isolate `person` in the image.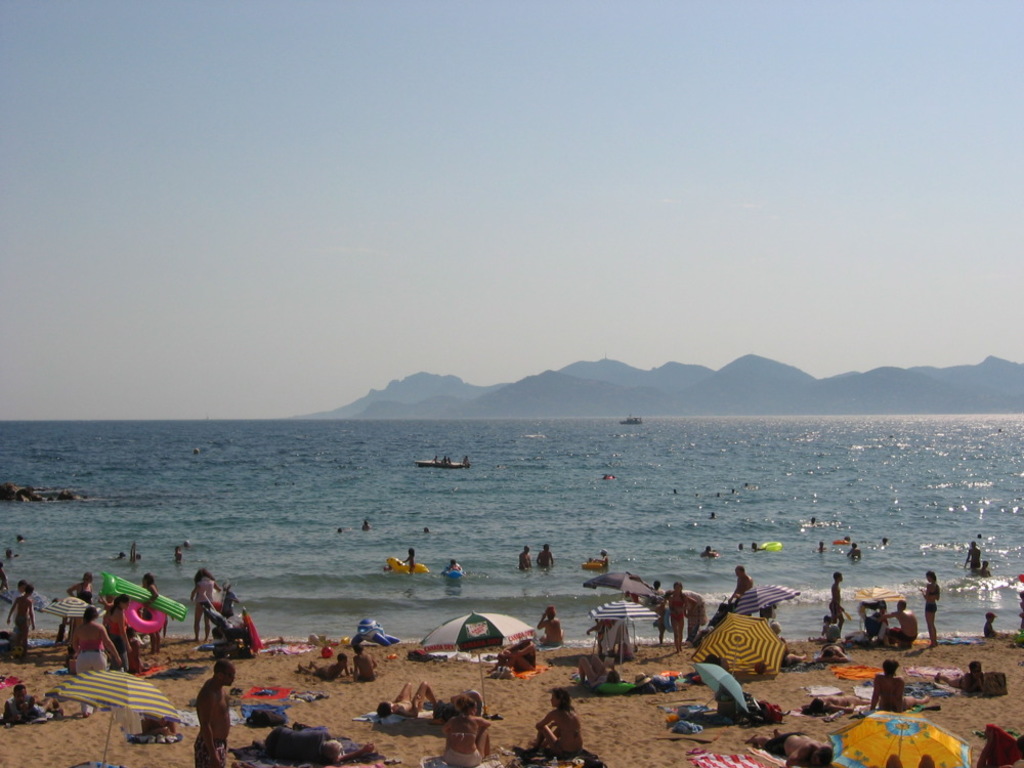
Isolated region: {"left": 674, "top": 489, "right": 677, "bottom": 494}.
